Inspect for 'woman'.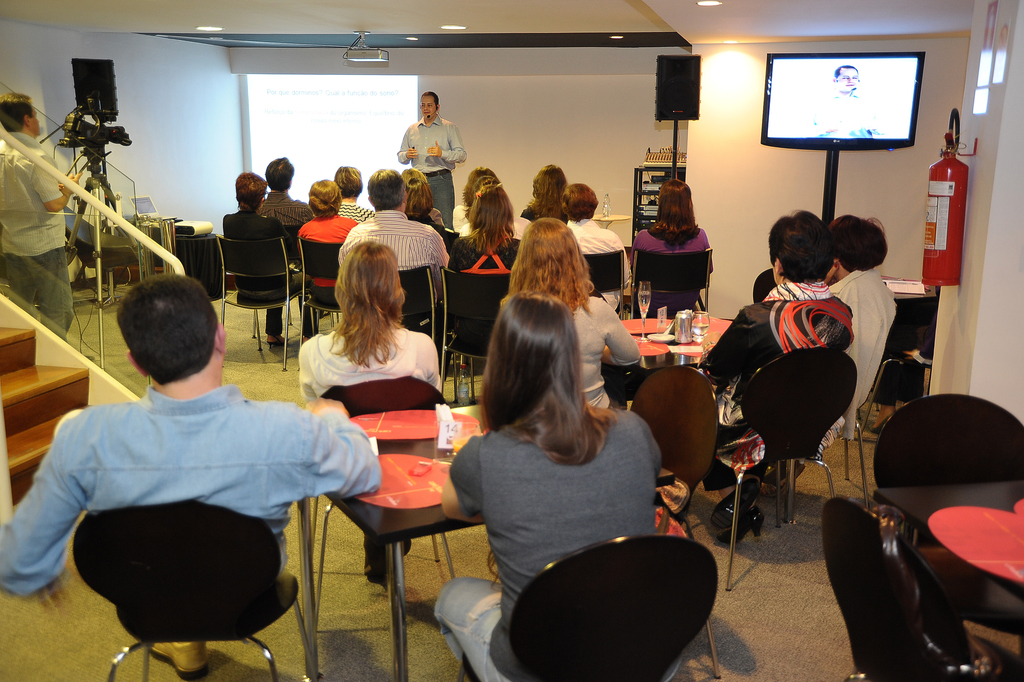
Inspection: [x1=689, y1=207, x2=853, y2=551].
